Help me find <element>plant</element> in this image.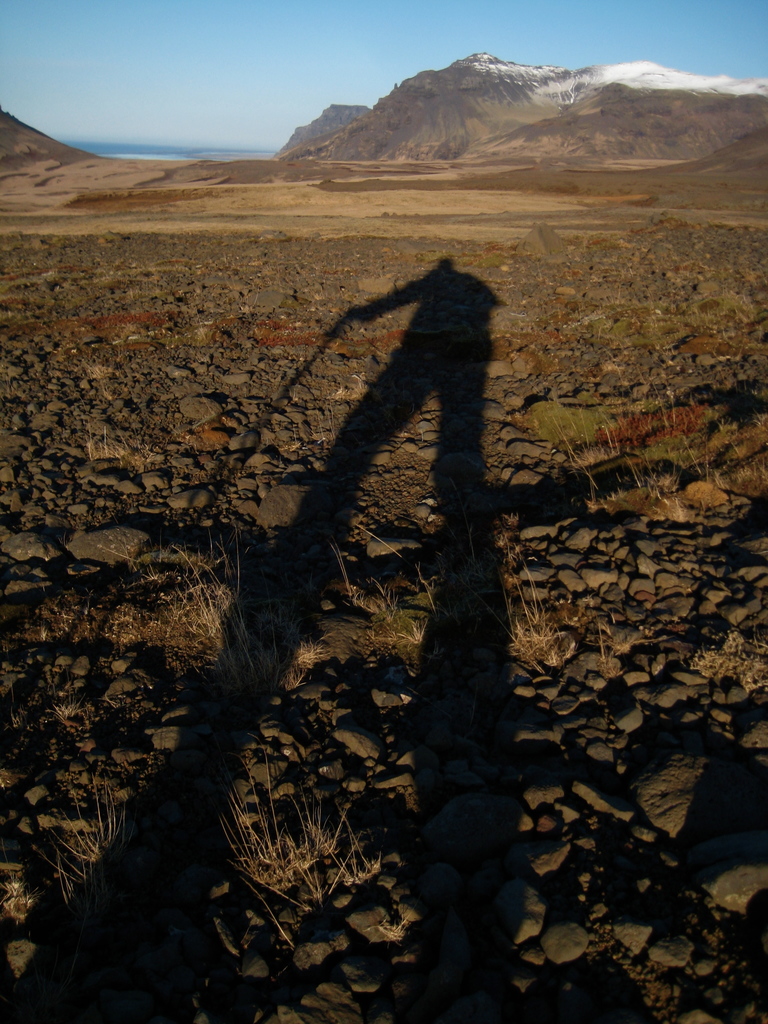
Found it: [40,764,121,882].
